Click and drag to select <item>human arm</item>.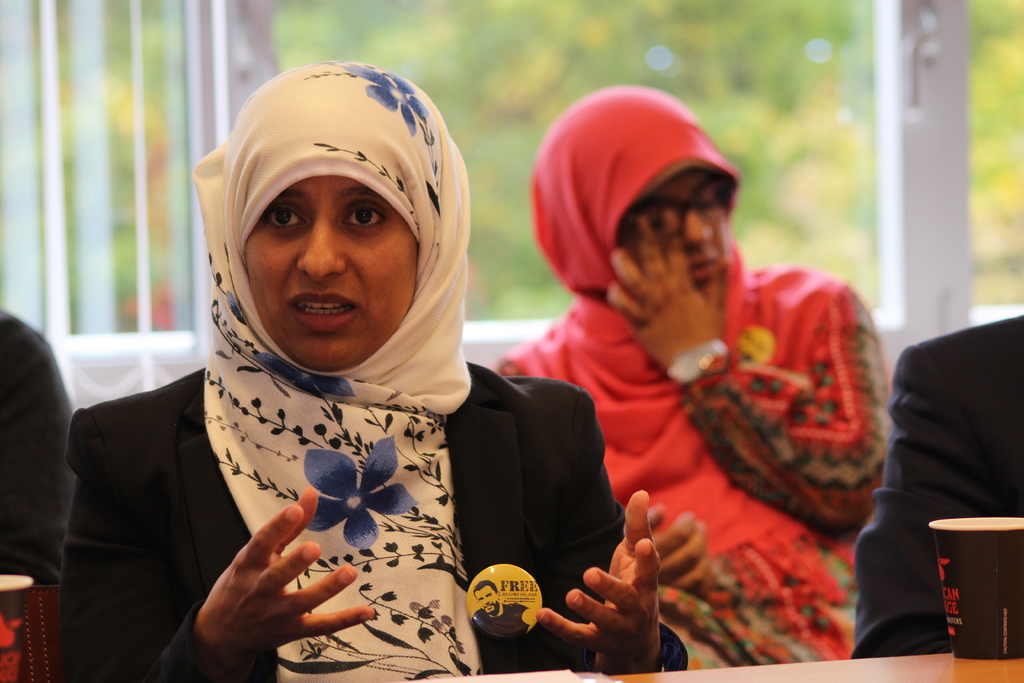
Selection: rect(4, 316, 75, 596).
